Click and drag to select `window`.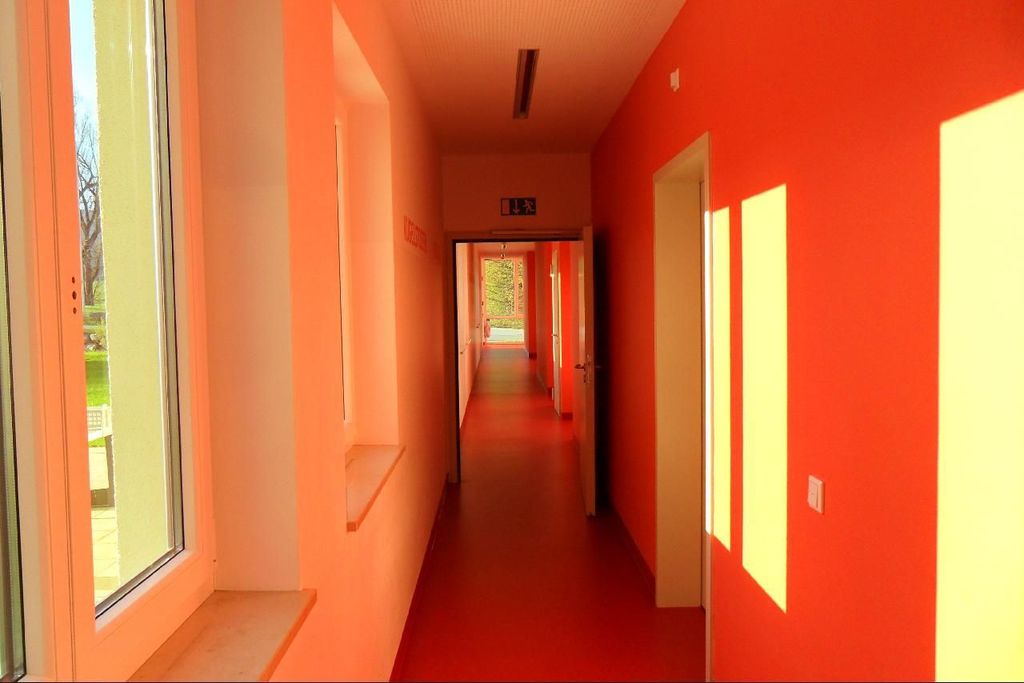
Selection: 49/74/210/633.
